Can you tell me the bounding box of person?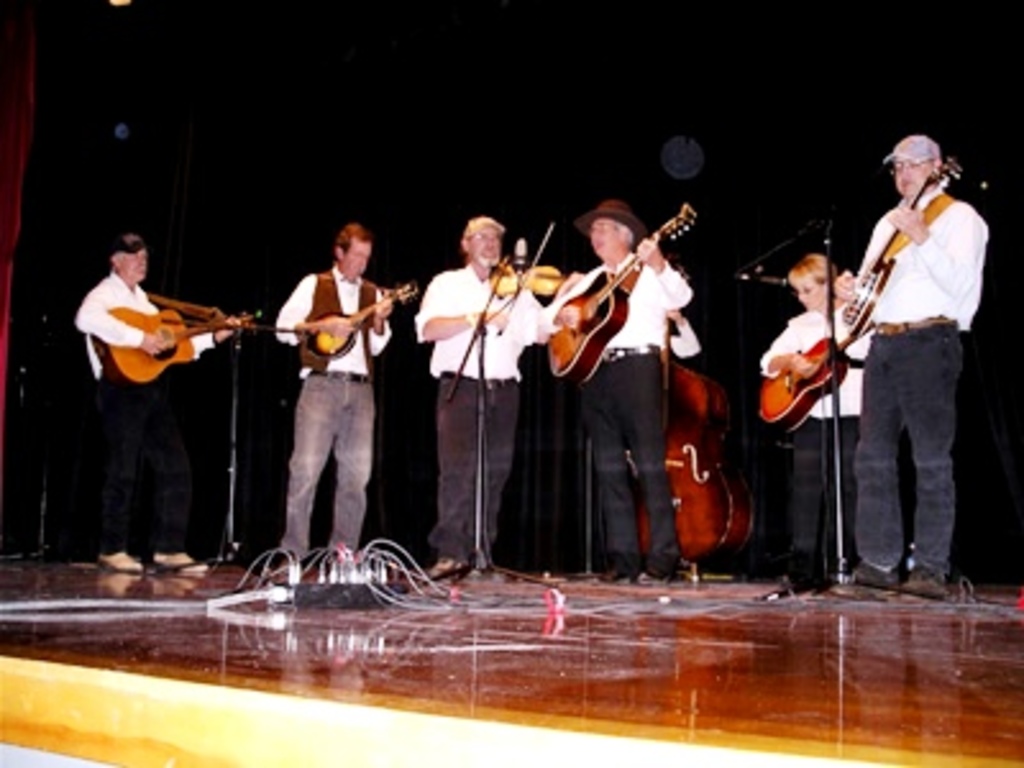
bbox=[535, 202, 696, 589].
